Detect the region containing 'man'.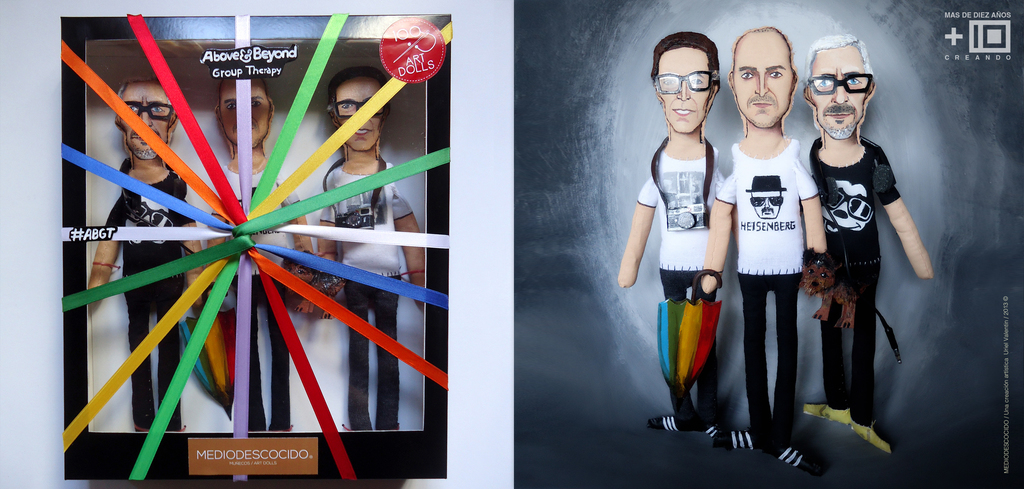
<bbox>200, 71, 309, 435</bbox>.
